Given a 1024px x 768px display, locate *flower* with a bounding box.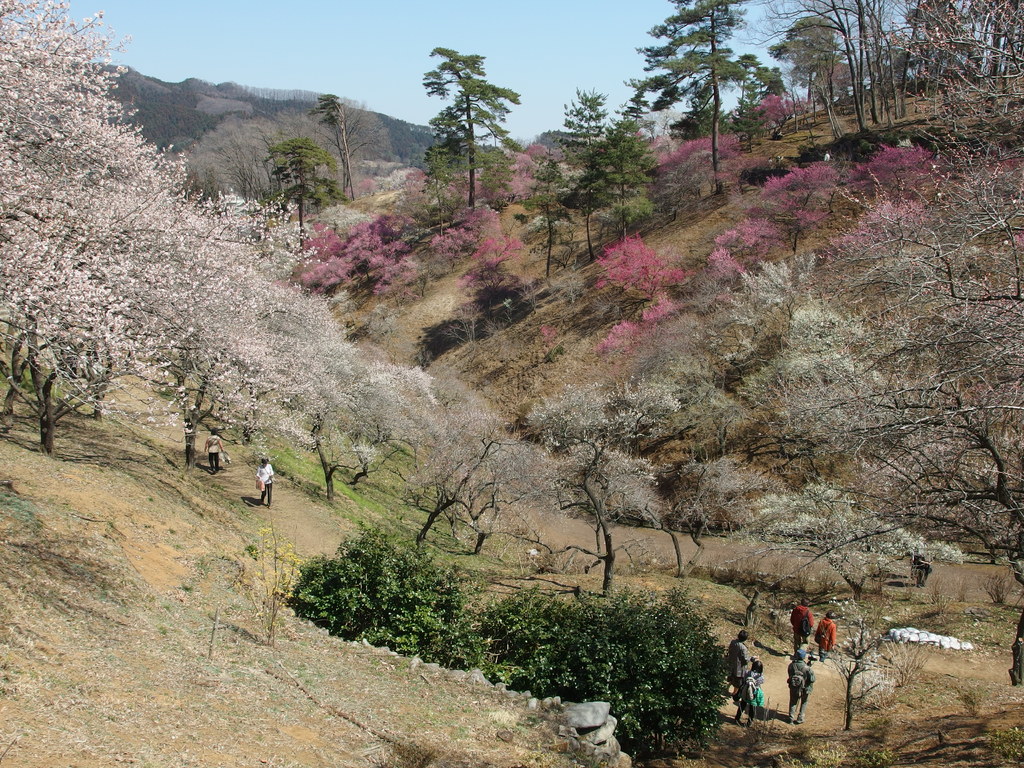
Located: {"left": 307, "top": 214, "right": 414, "bottom": 301}.
